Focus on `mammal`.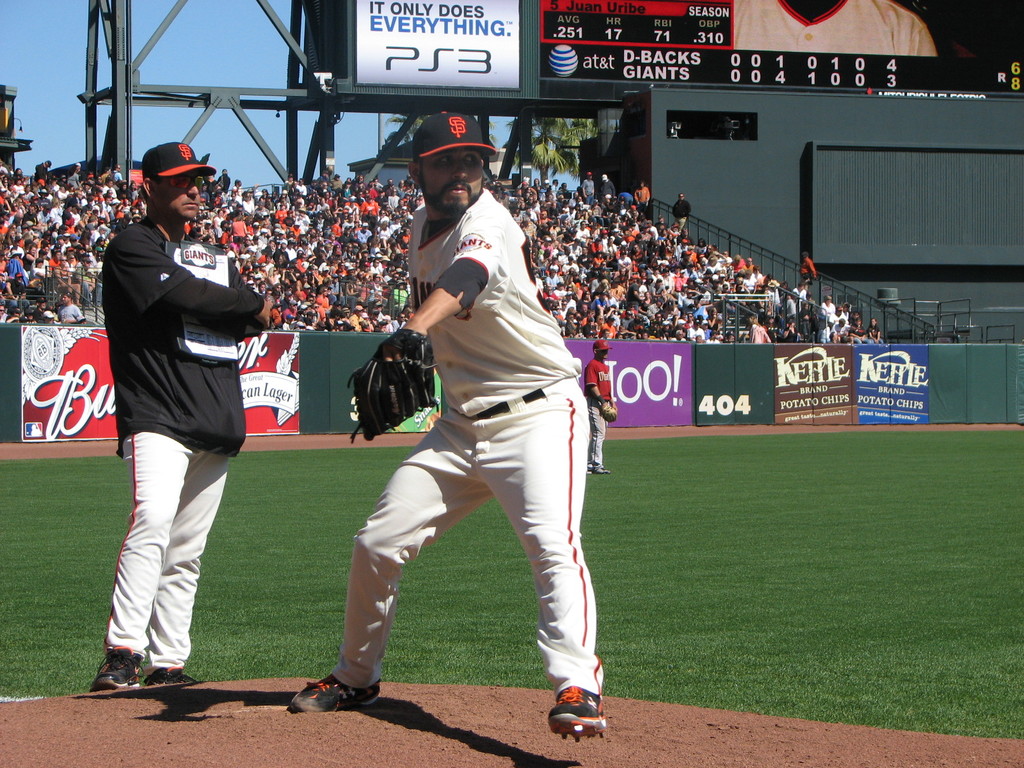
Focused at 82:152:260:681.
